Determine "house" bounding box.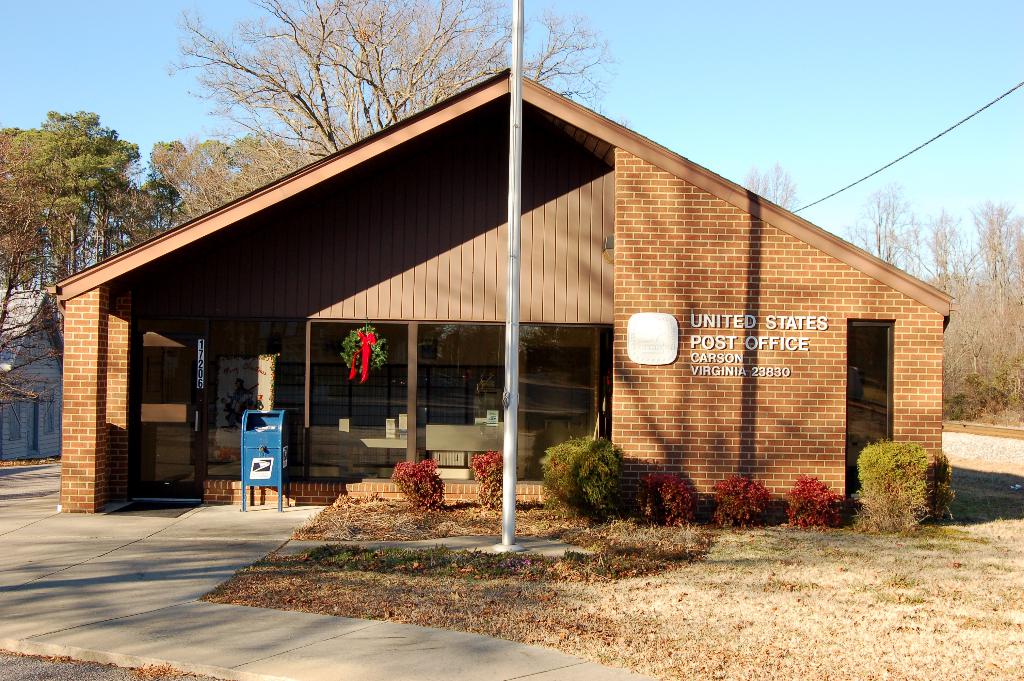
Determined: box=[0, 293, 68, 461].
